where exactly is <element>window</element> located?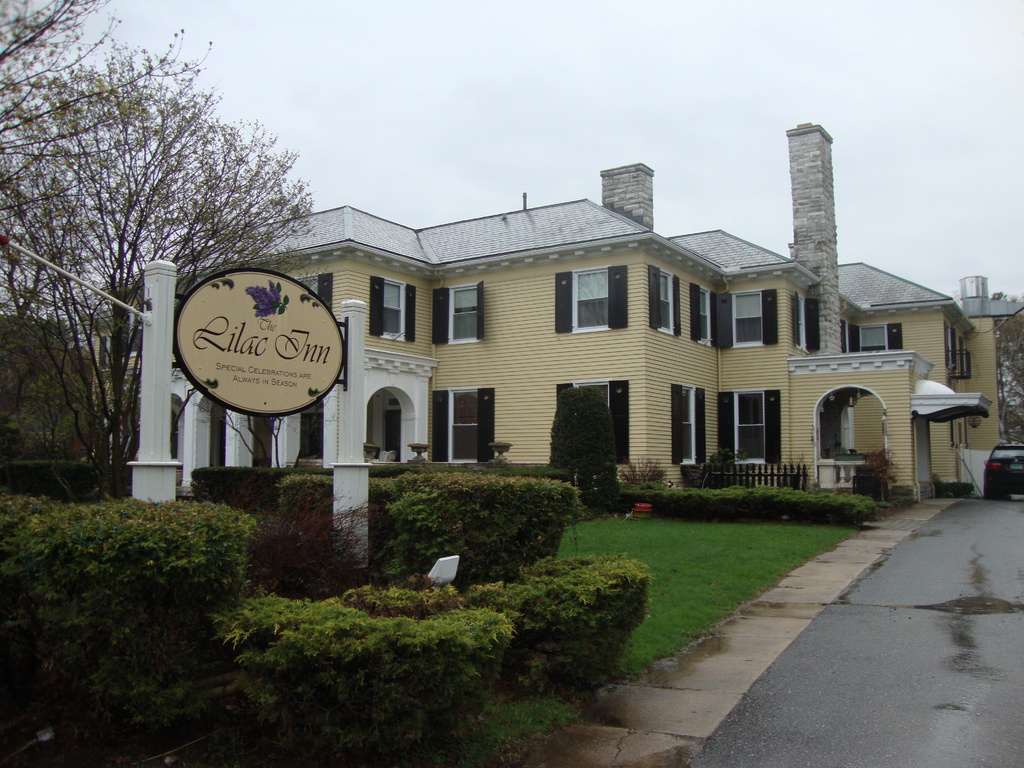
Its bounding box is Rect(660, 385, 707, 464).
